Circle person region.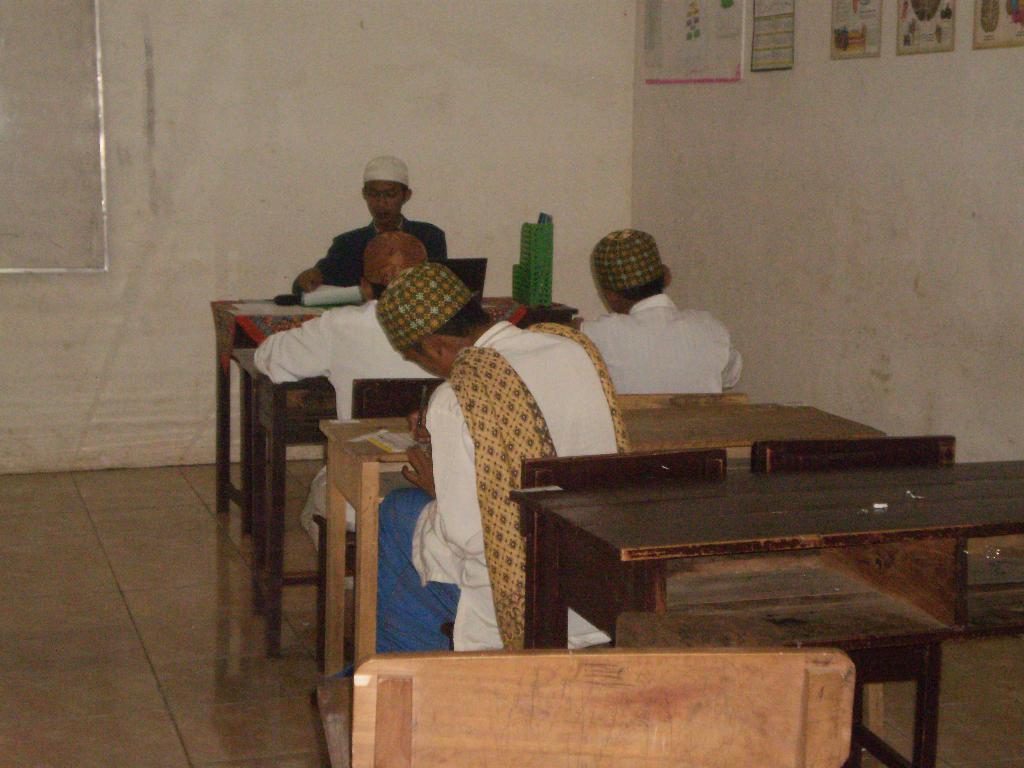
Region: (left=586, top=230, right=742, bottom=420).
